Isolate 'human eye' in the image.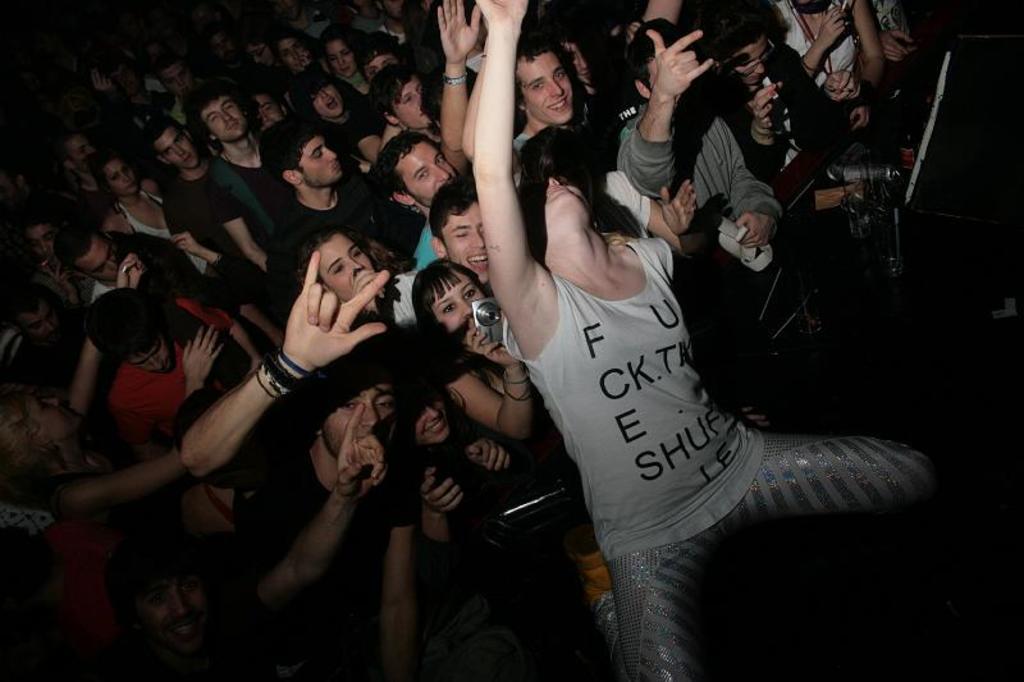
Isolated region: x1=114, y1=174, x2=123, y2=180.
